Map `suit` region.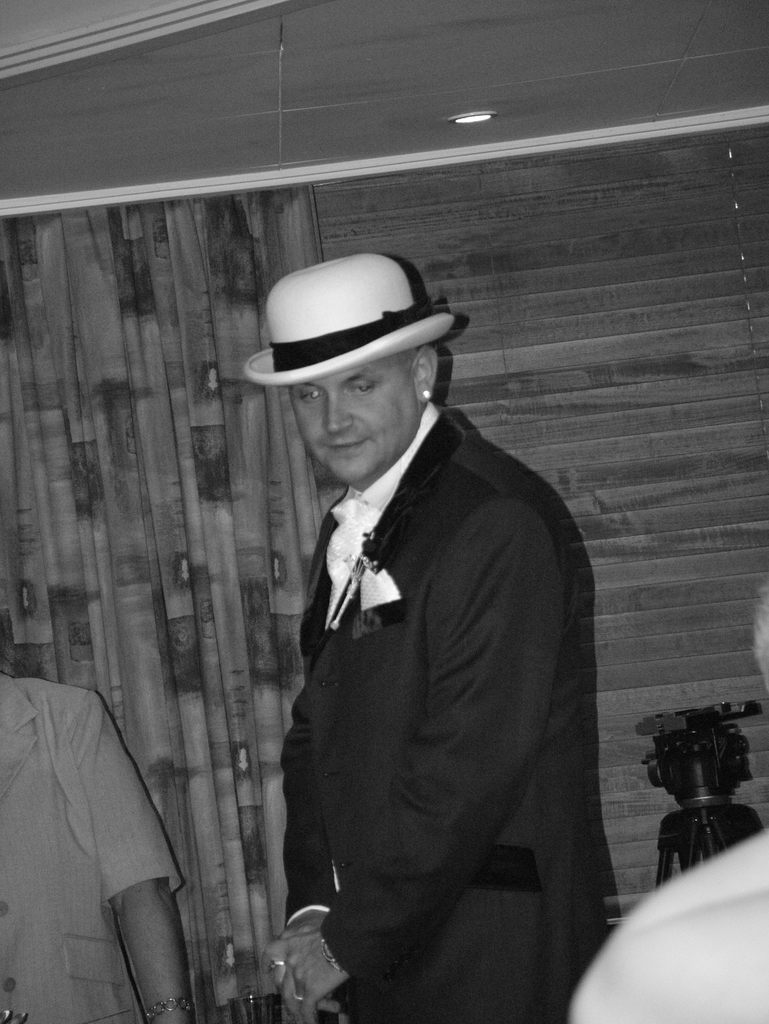
Mapped to [202, 366, 623, 976].
